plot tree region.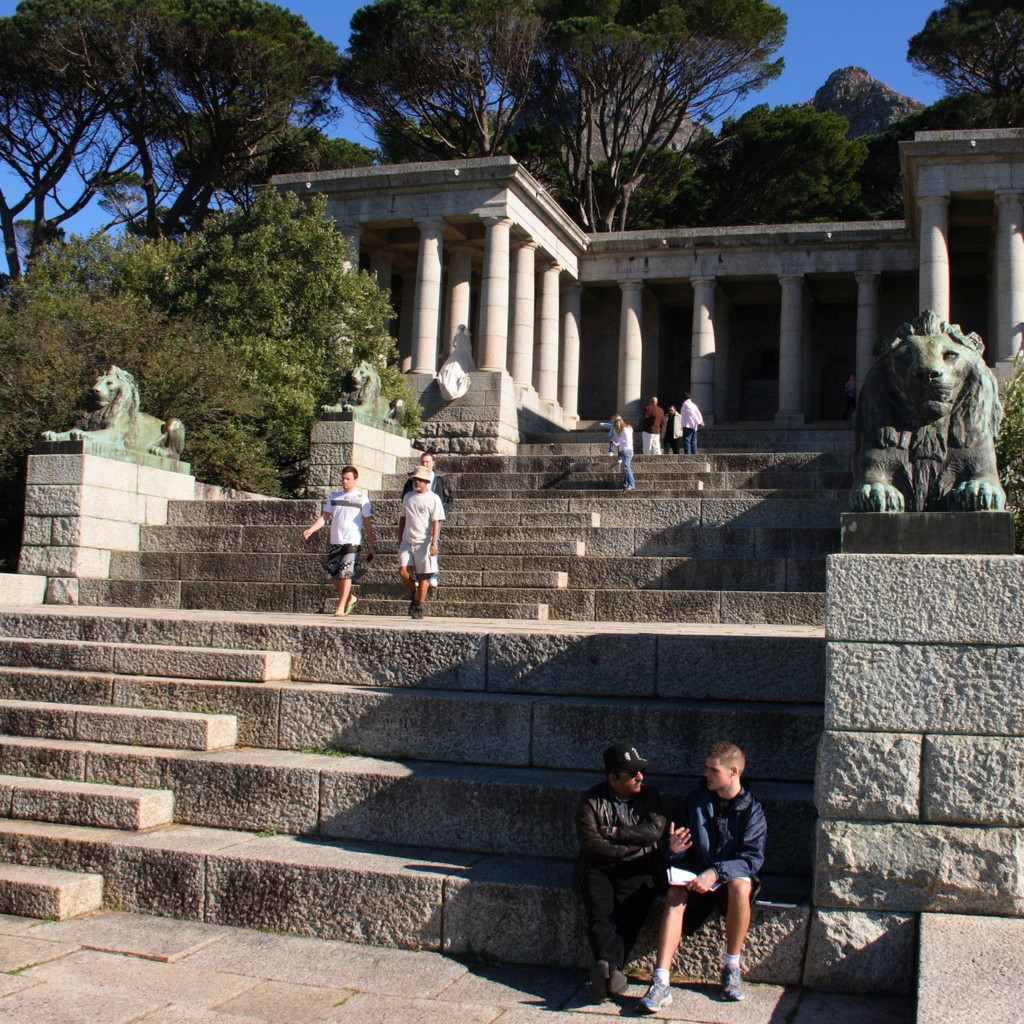
Plotted at locate(529, 0, 801, 244).
